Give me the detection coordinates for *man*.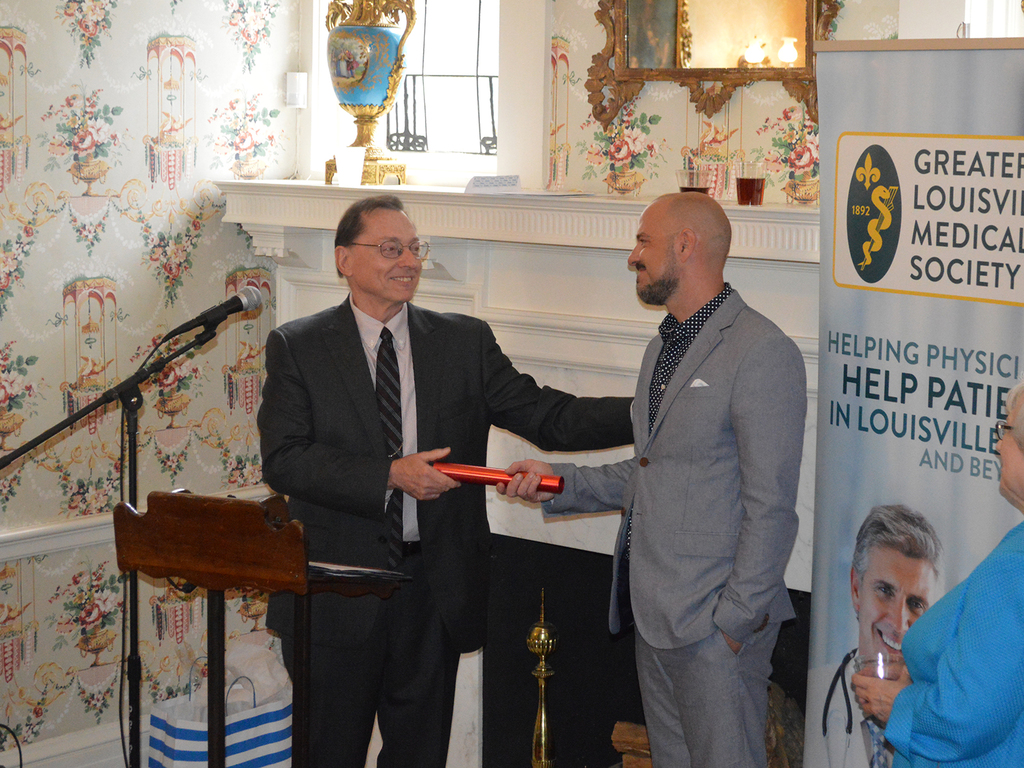
left=497, top=186, right=797, bottom=767.
